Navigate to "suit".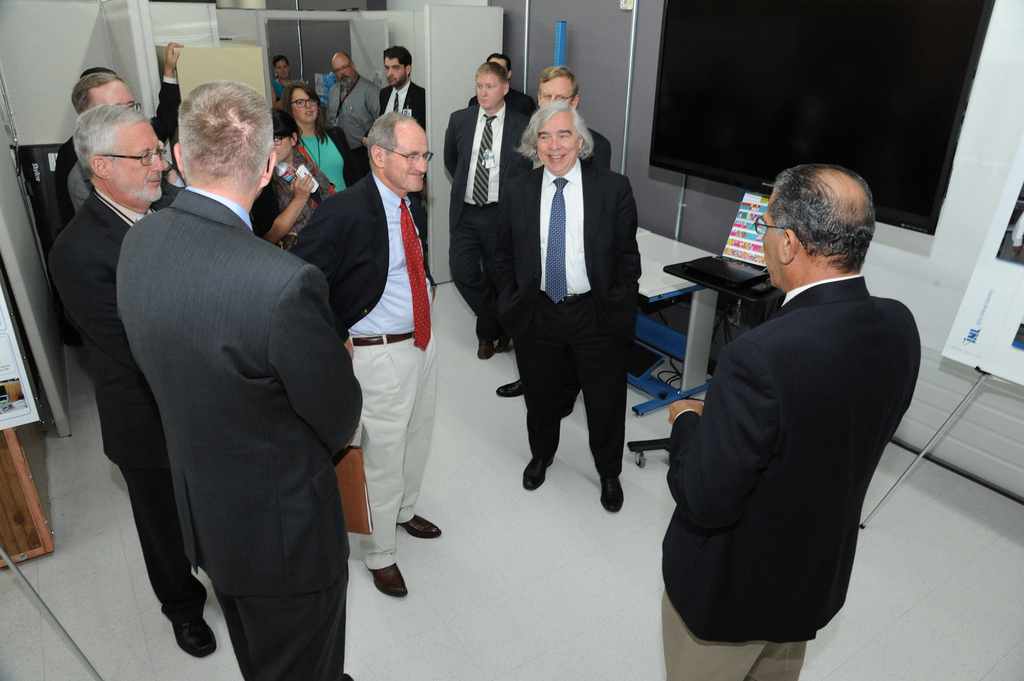
Navigation target: [278, 172, 437, 569].
